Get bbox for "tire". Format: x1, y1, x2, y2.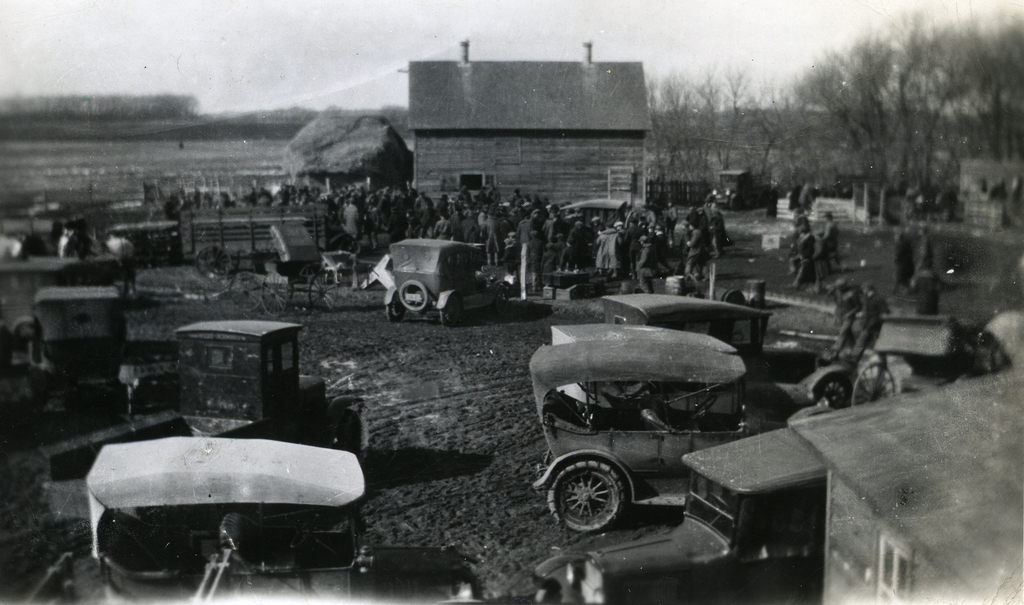
305, 264, 346, 313.
